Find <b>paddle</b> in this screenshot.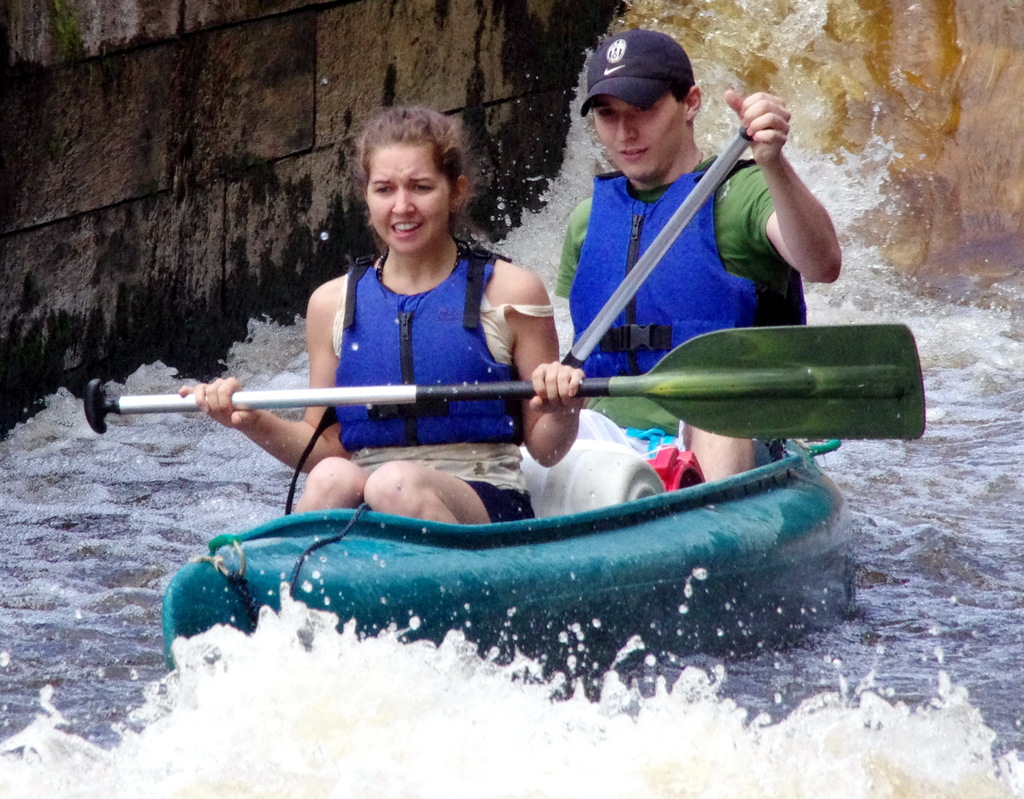
The bounding box for <b>paddle</b> is {"x1": 552, "y1": 100, "x2": 769, "y2": 389}.
